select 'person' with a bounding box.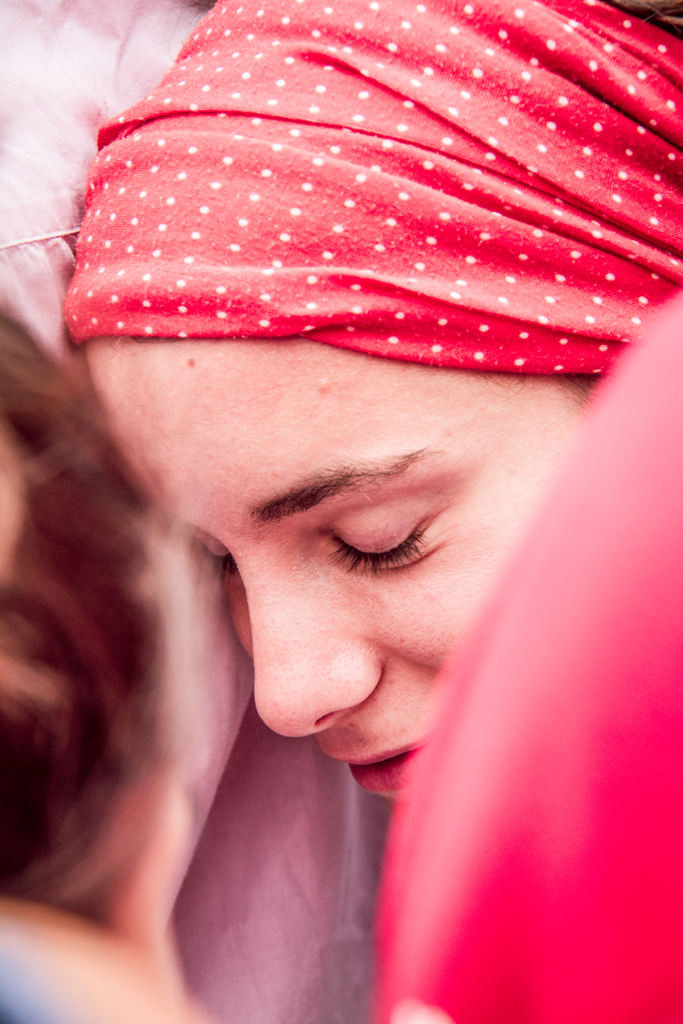
[left=63, top=0, right=682, bottom=801].
